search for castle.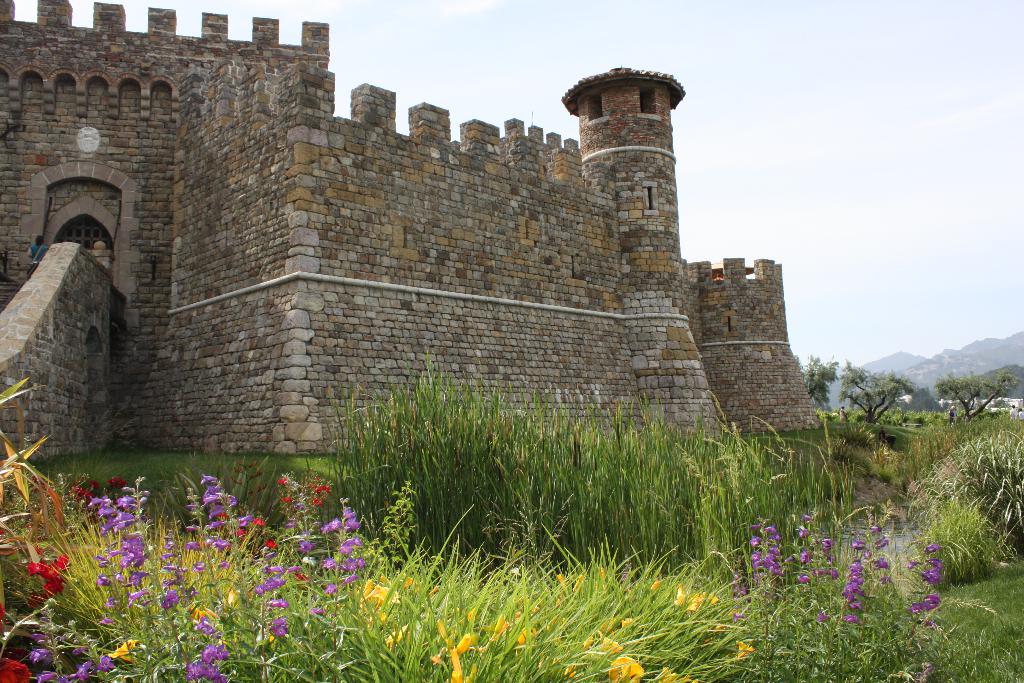
Found at Rect(22, 0, 841, 525).
